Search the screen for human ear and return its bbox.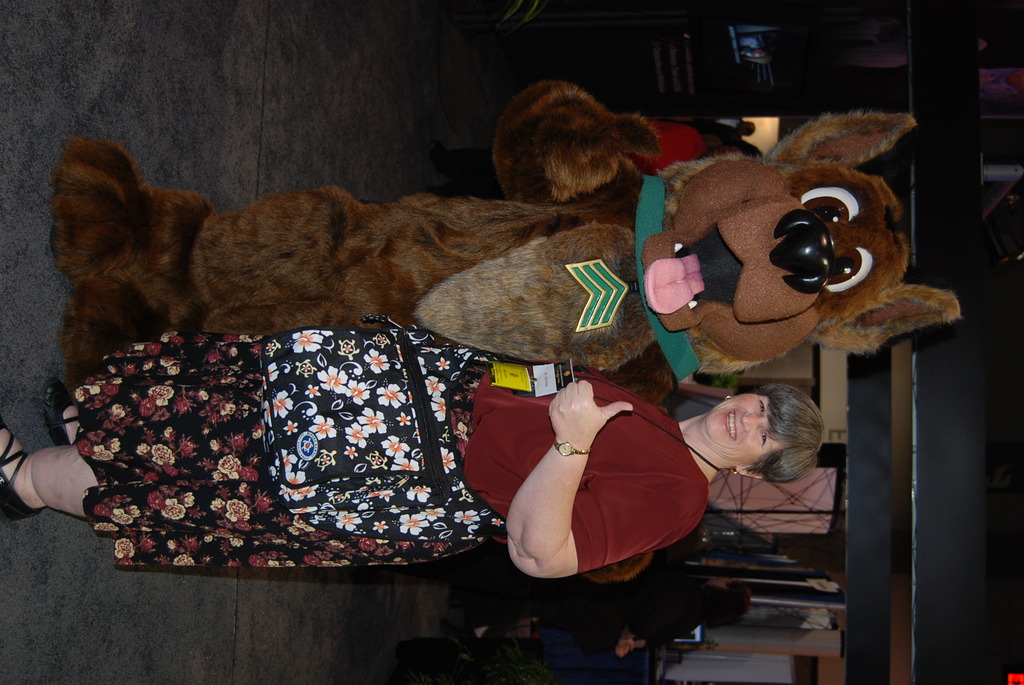
Found: [733,468,763,478].
